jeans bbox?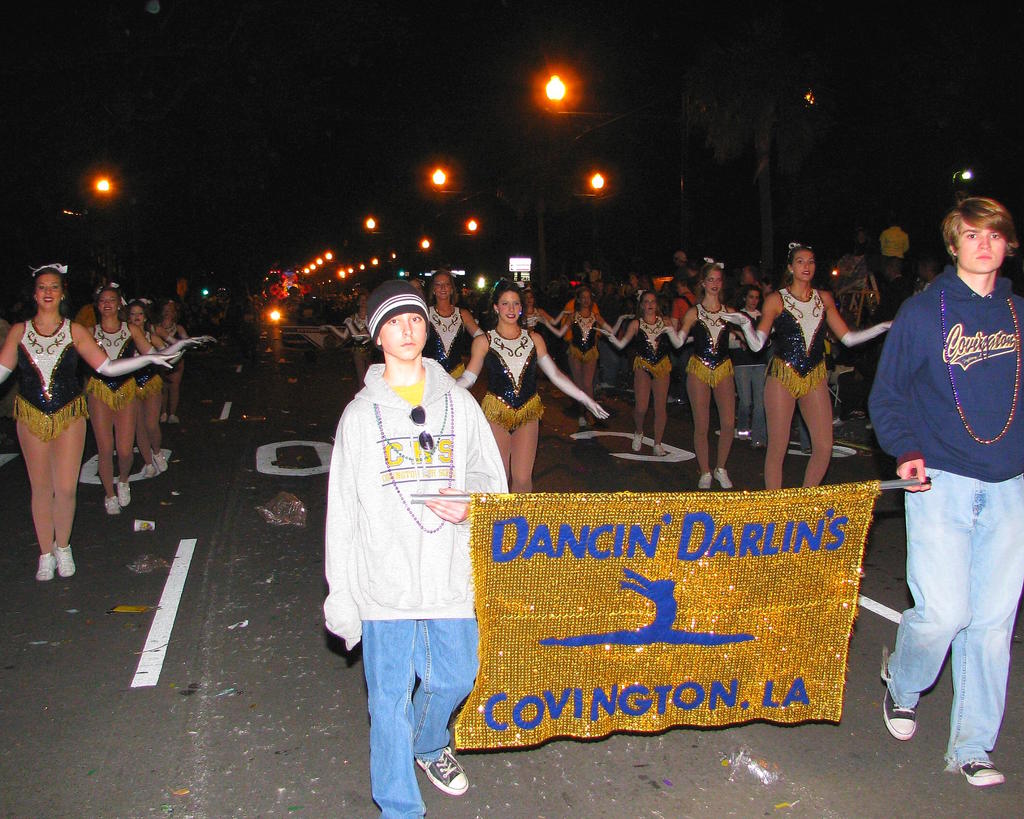
{"left": 736, "top": 367, "right": 764, "bottom": 443}
